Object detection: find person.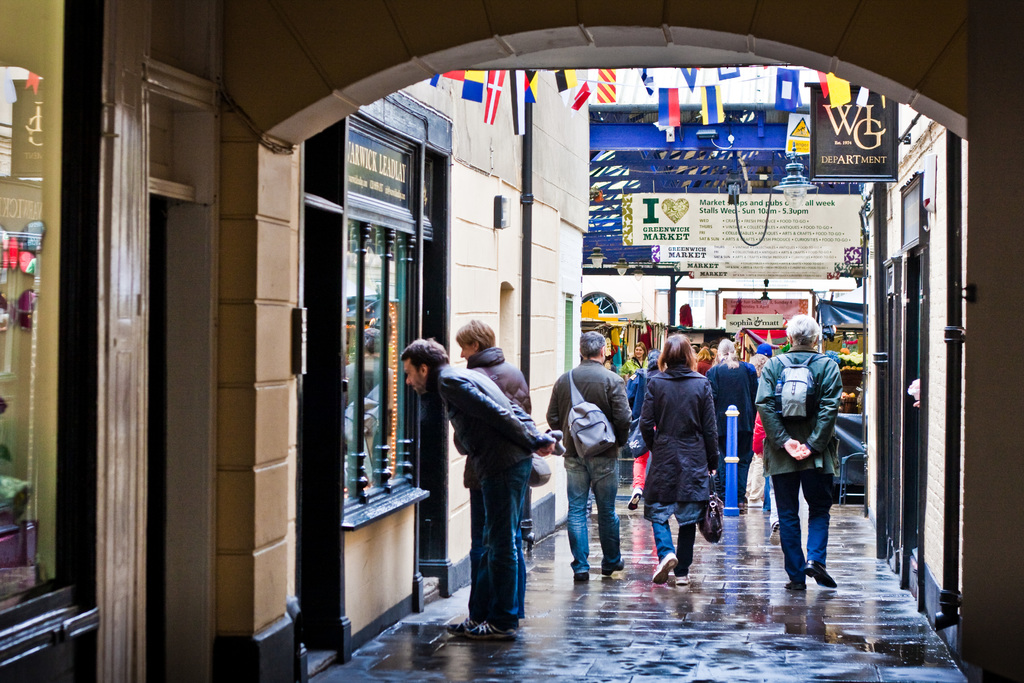
399, 337, 561, 643.
